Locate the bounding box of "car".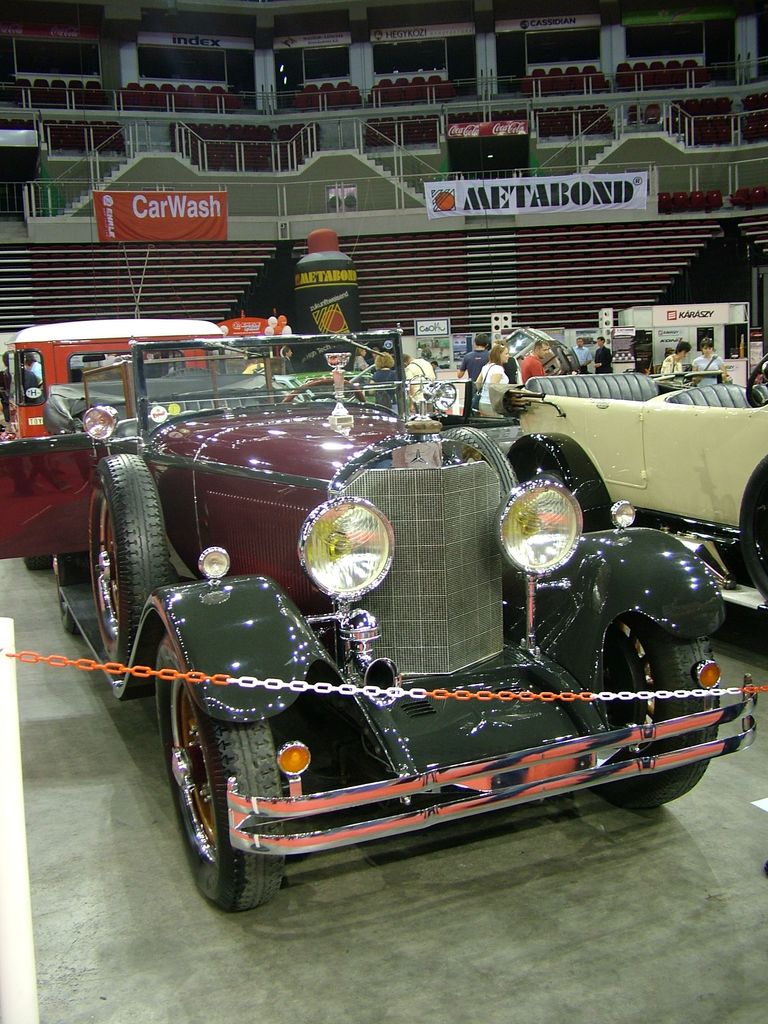
Bounding box: region(516, 372, 767, 588).
